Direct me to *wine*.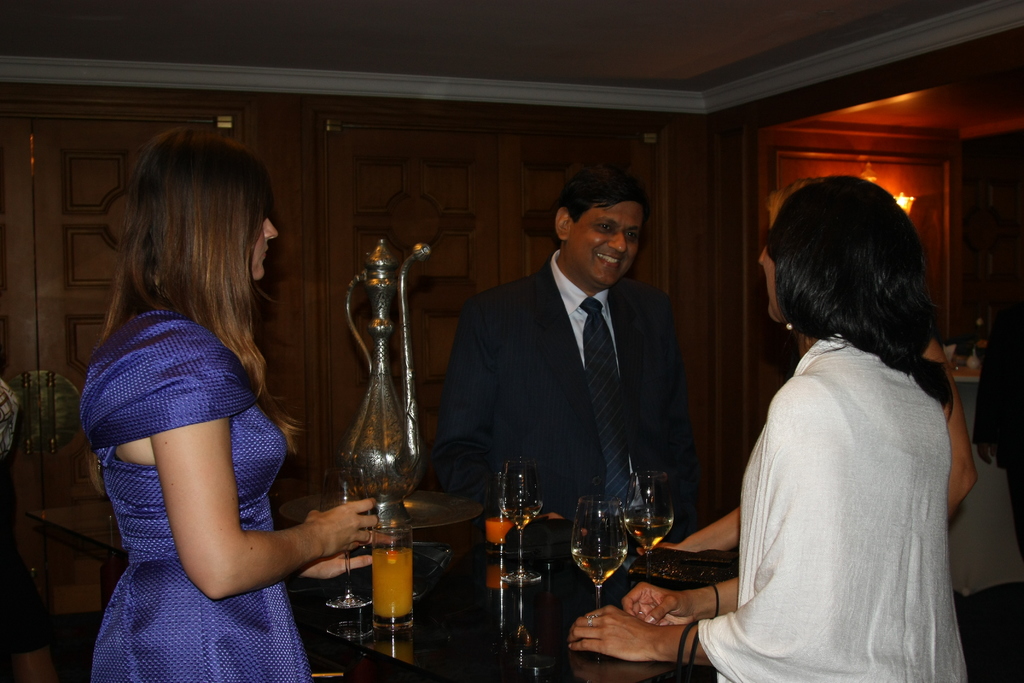
Direction: [x1=571, y1=545, x2=625, y2=584].
